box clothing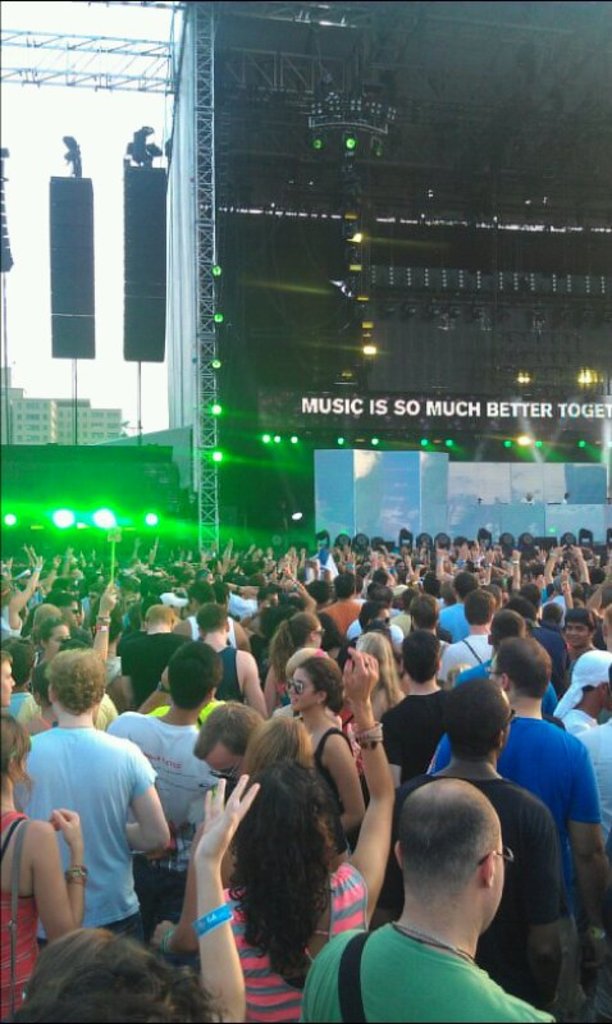
{"left": 375, "top": 763, "right": 572, "bottom": 1023}
